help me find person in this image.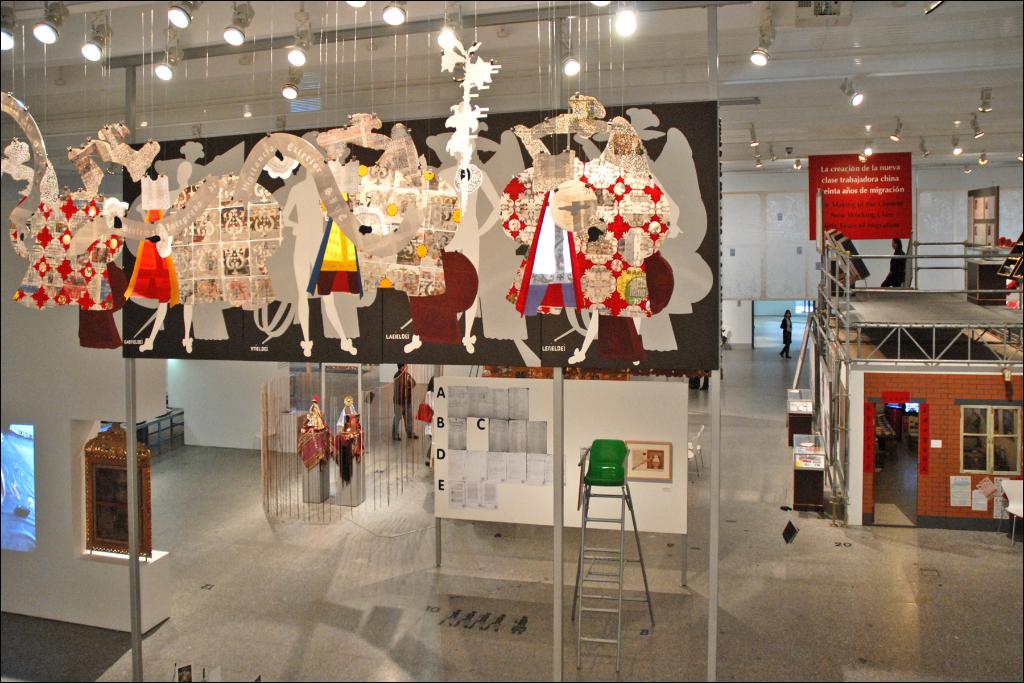
Found it: (308, 405, 321, 427).
